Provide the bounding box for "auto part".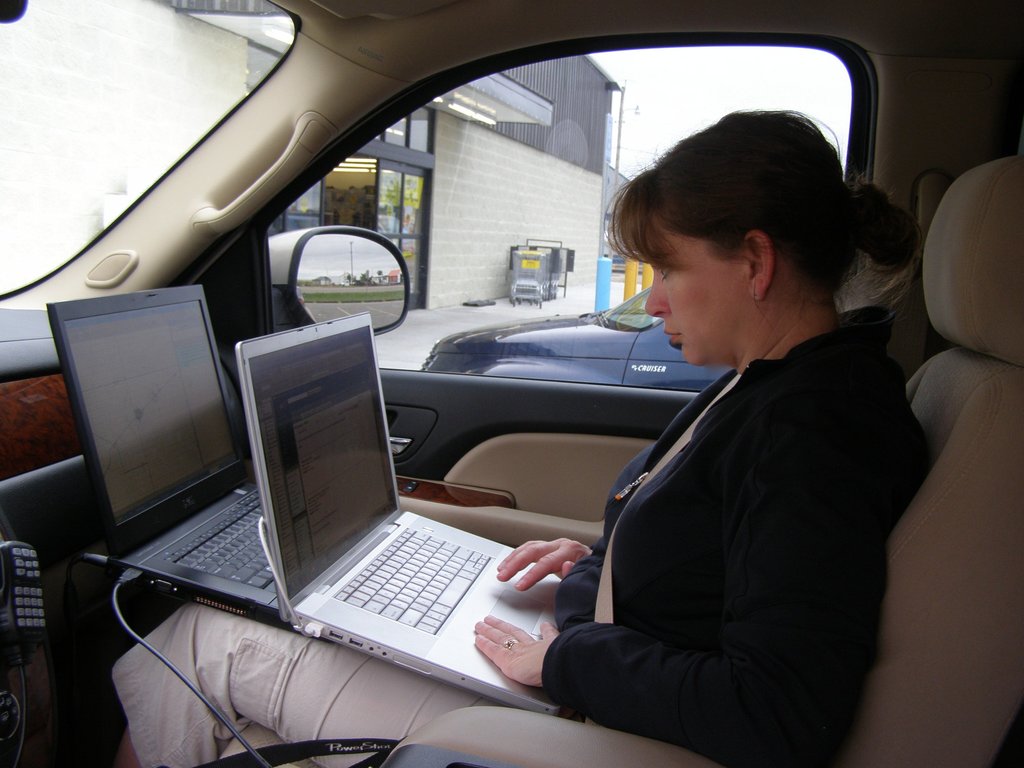
l=268, t=222, r=411, b=339.
